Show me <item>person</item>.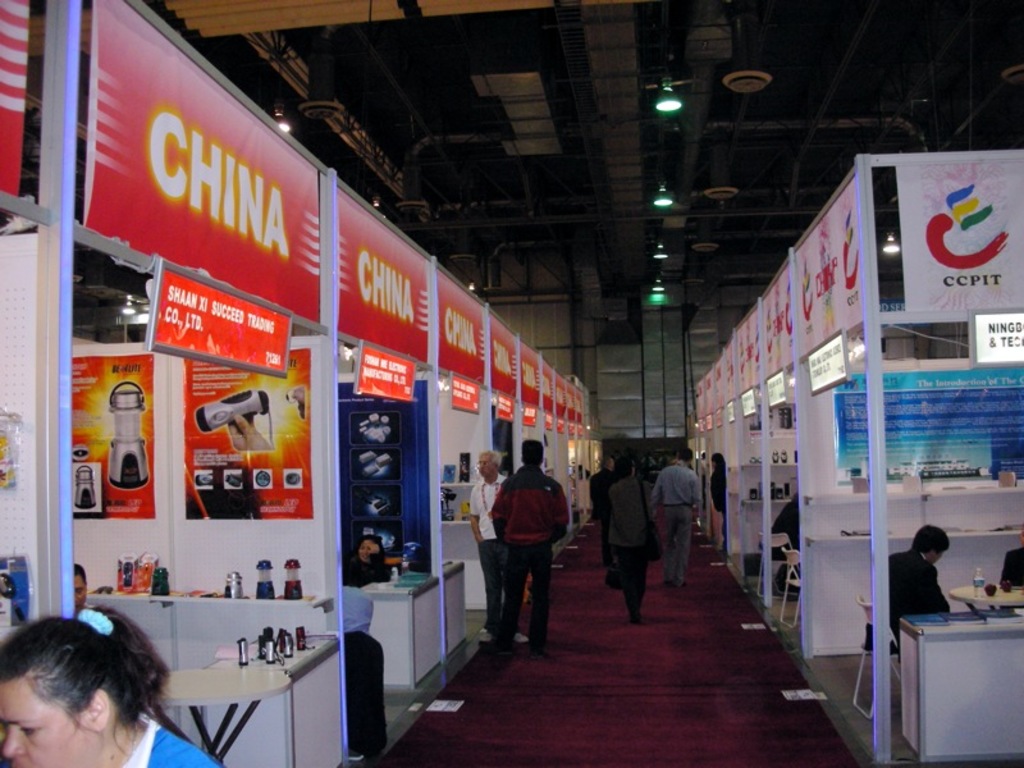
<item>person</item> is here: [467, 448, 531, 645].
